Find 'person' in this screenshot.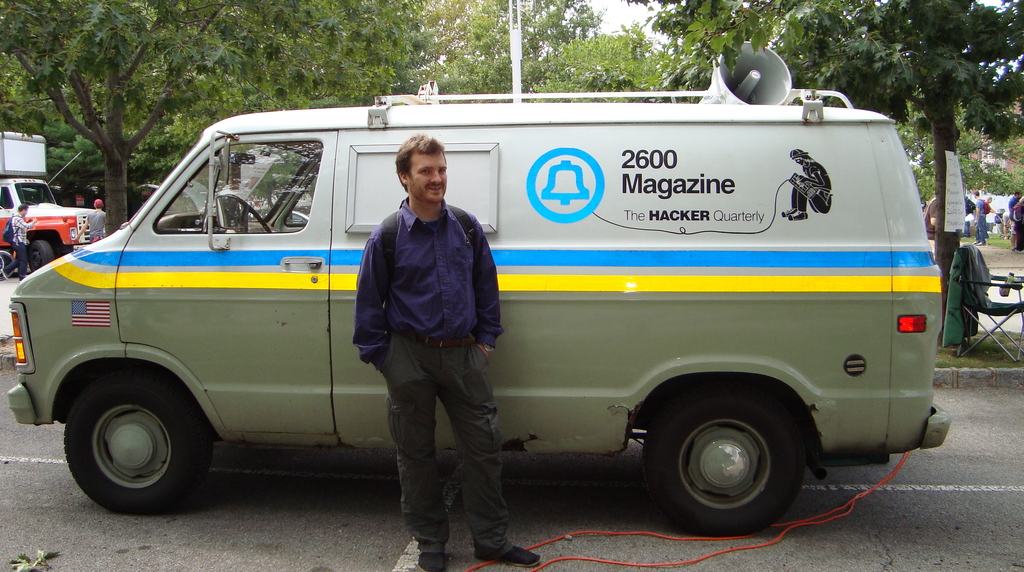
The bounding box for 'person' is {"left": 959, "top": 184, "right": 986, "bottom": 245}.
